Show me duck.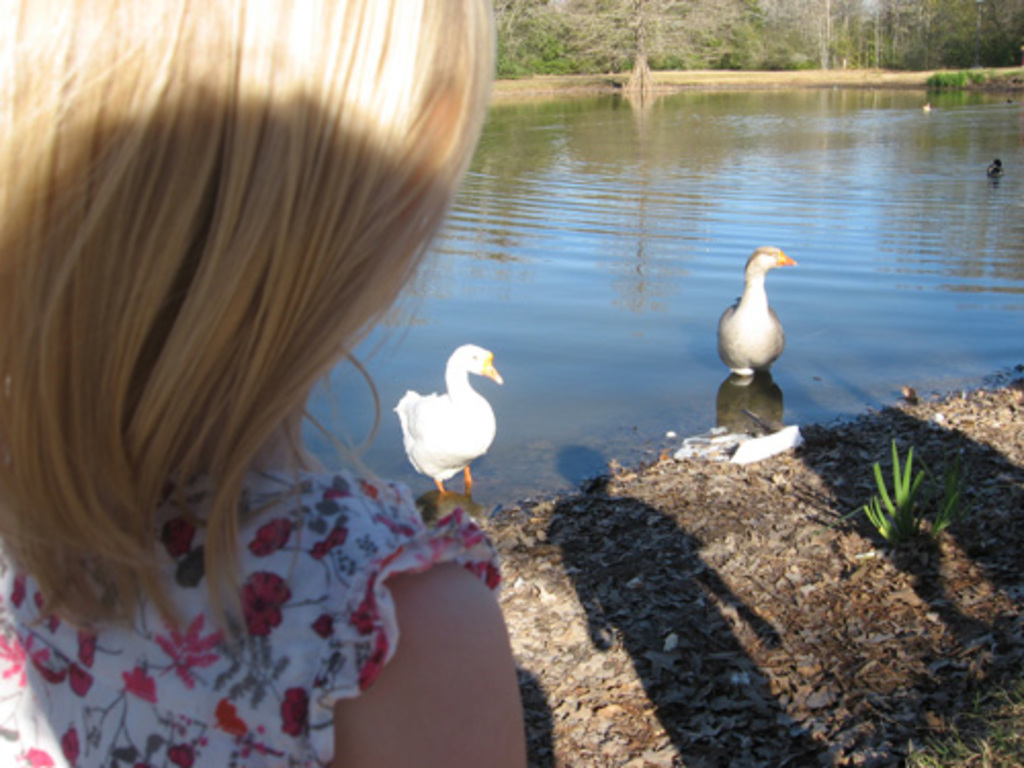
duck is here: 707,242,807,412.
